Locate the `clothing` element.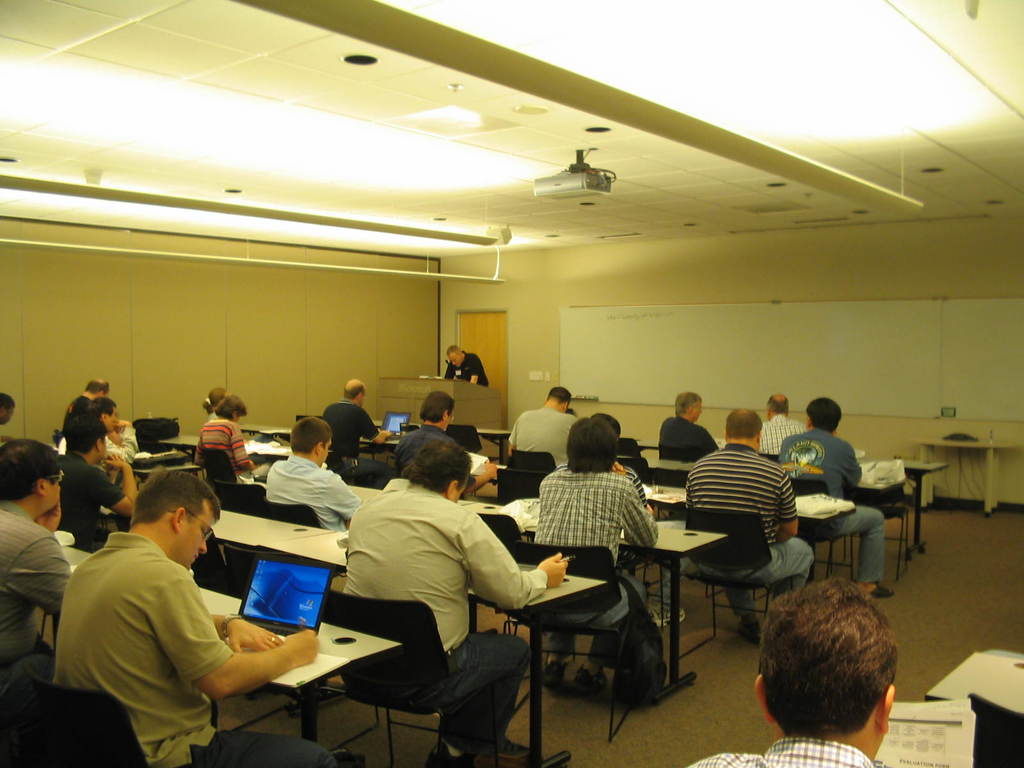
Element bbox: select_region(785, 430, 886, 583).
